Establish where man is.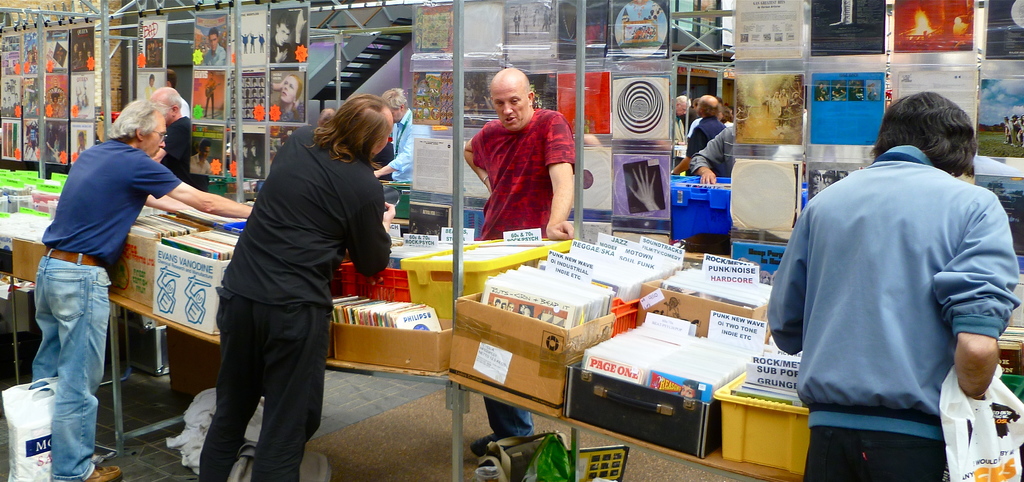
Established at [670, 92, 726, 175].
